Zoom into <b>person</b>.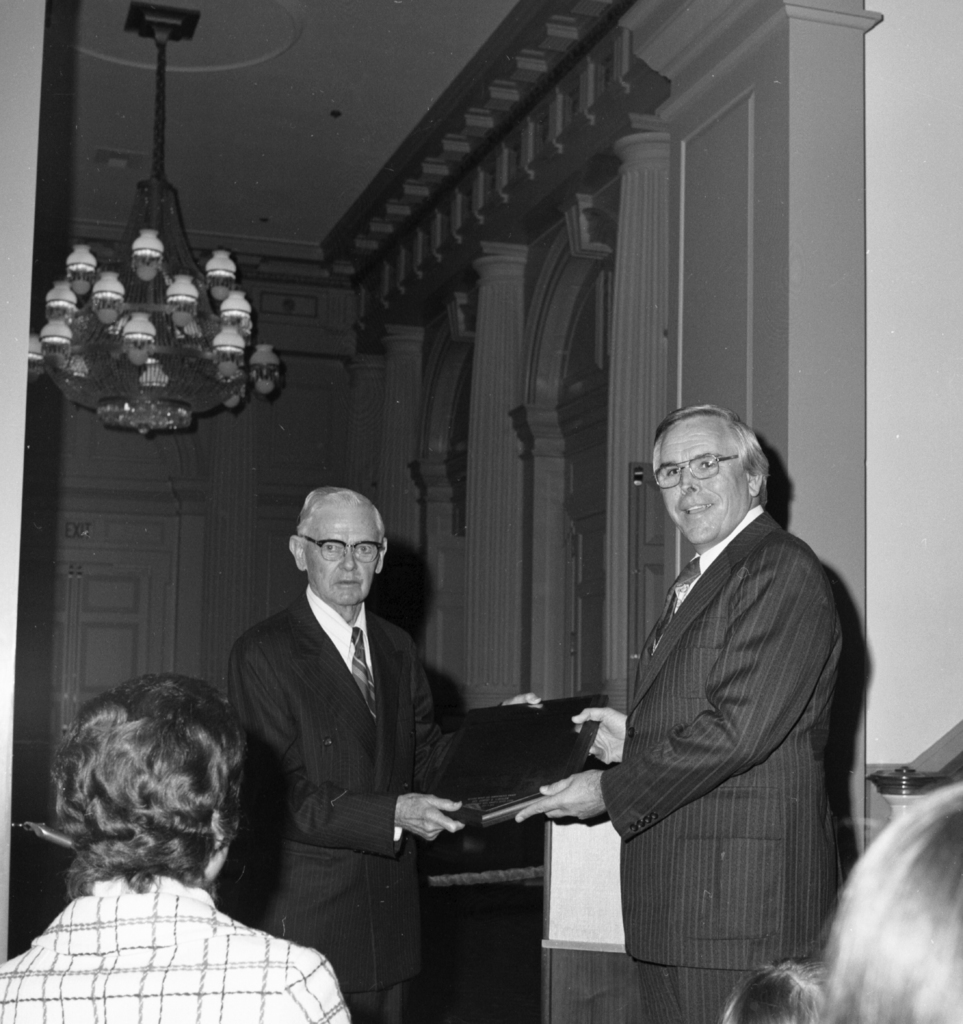
Zoom target: crop(0, 678, 362, 1023).
